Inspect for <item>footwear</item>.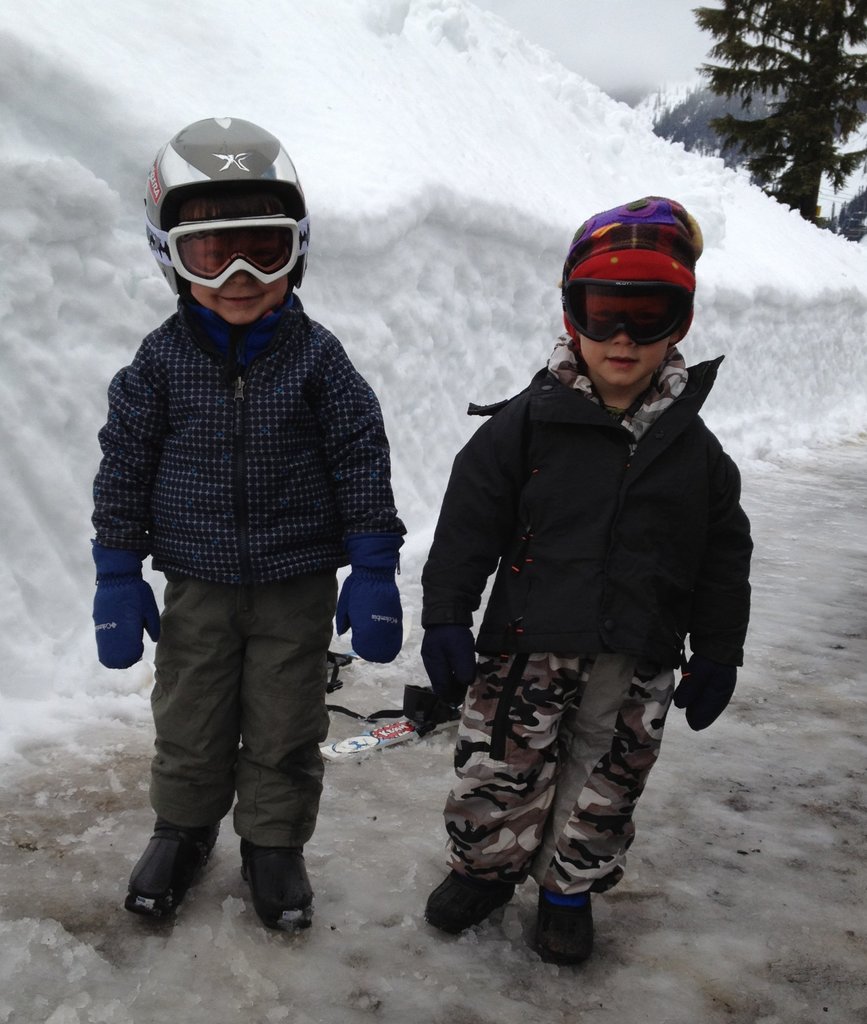
Inspection: locate(535, 890, 596, 967).
